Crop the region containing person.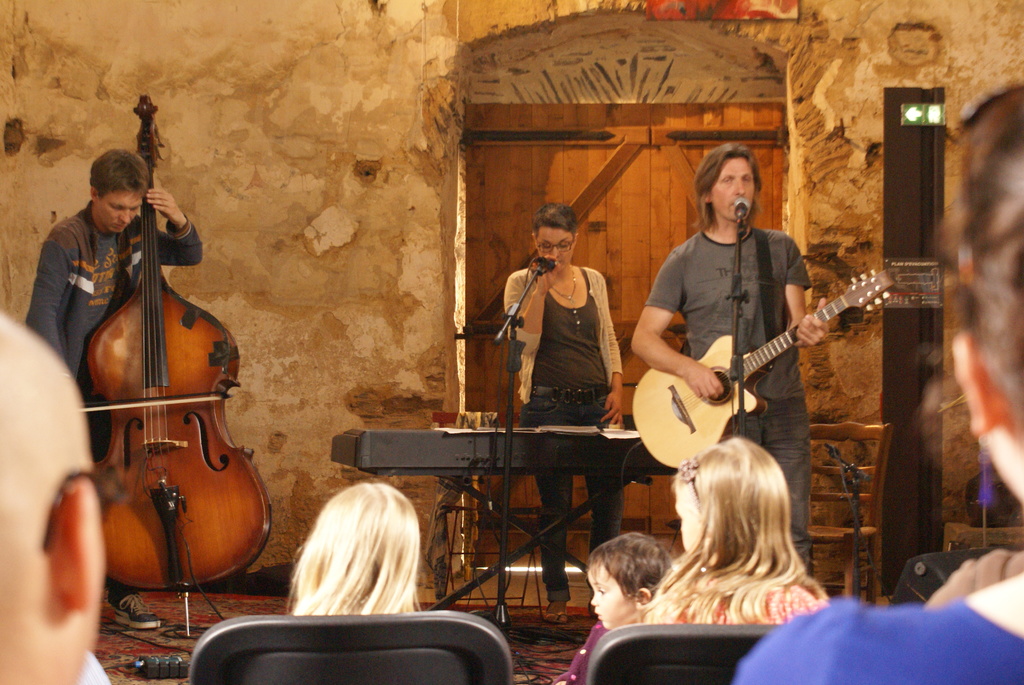
Crop region: pyautogui.locateOnScreen(638, 431, 837, 625).
